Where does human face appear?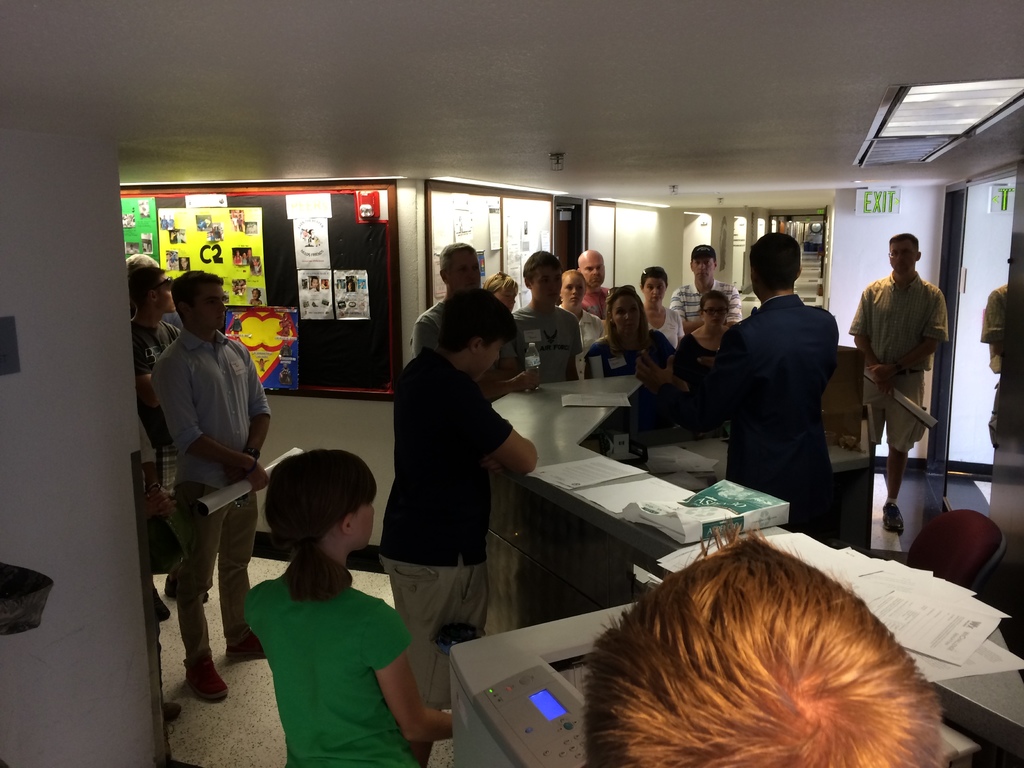
Appears at [562, 271, 588, 308].
